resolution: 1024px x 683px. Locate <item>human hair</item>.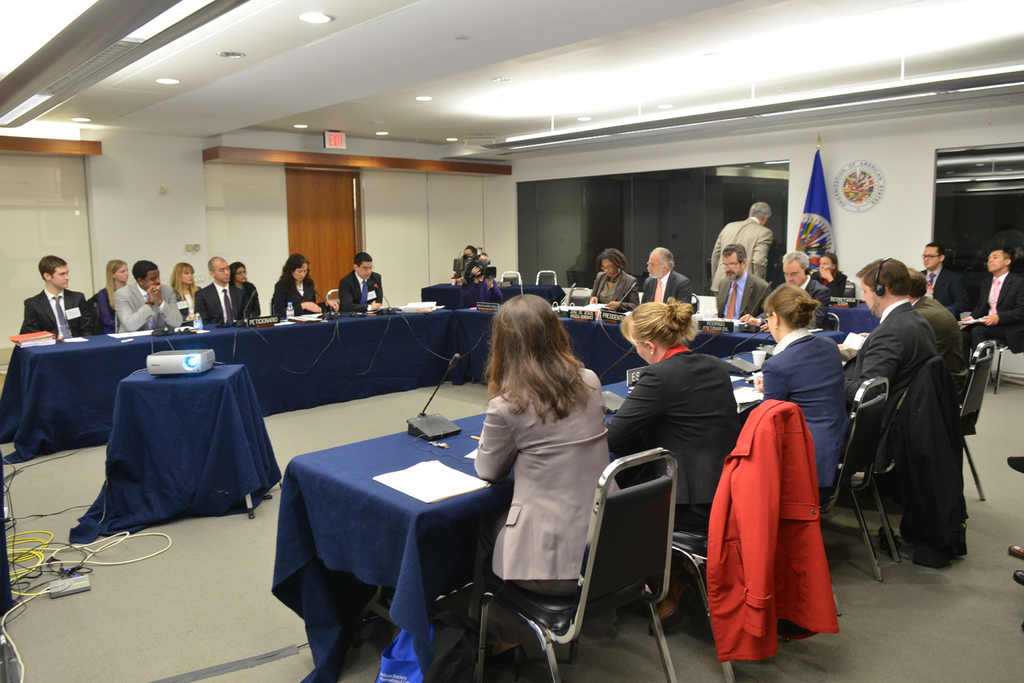
<region>170, 260, 198, 300</region>.
